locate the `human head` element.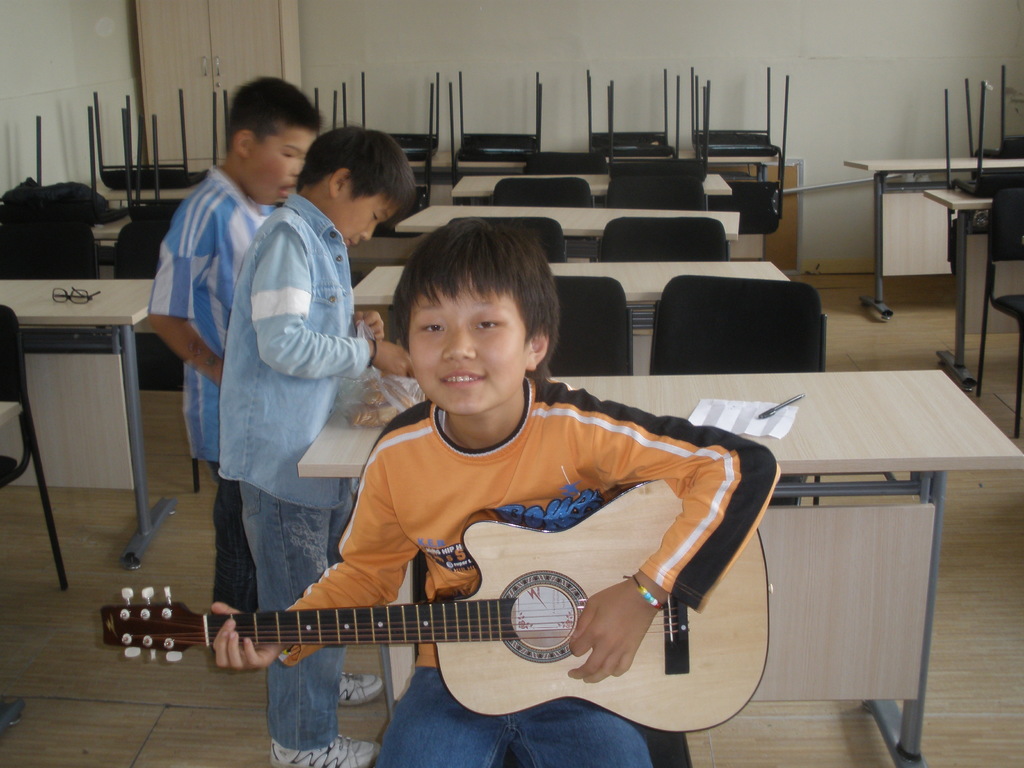
Element bbox: {"x1": 224, "y1": 76, "x2": 323, "y2": 211}.
